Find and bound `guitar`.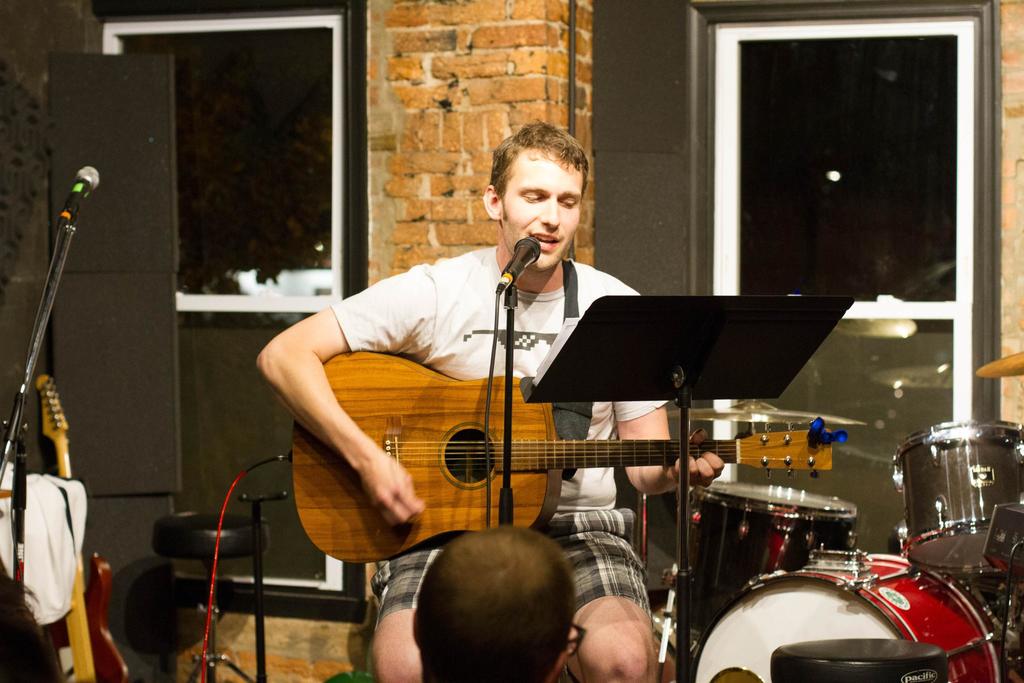
Bound: 29,366,137,682.
